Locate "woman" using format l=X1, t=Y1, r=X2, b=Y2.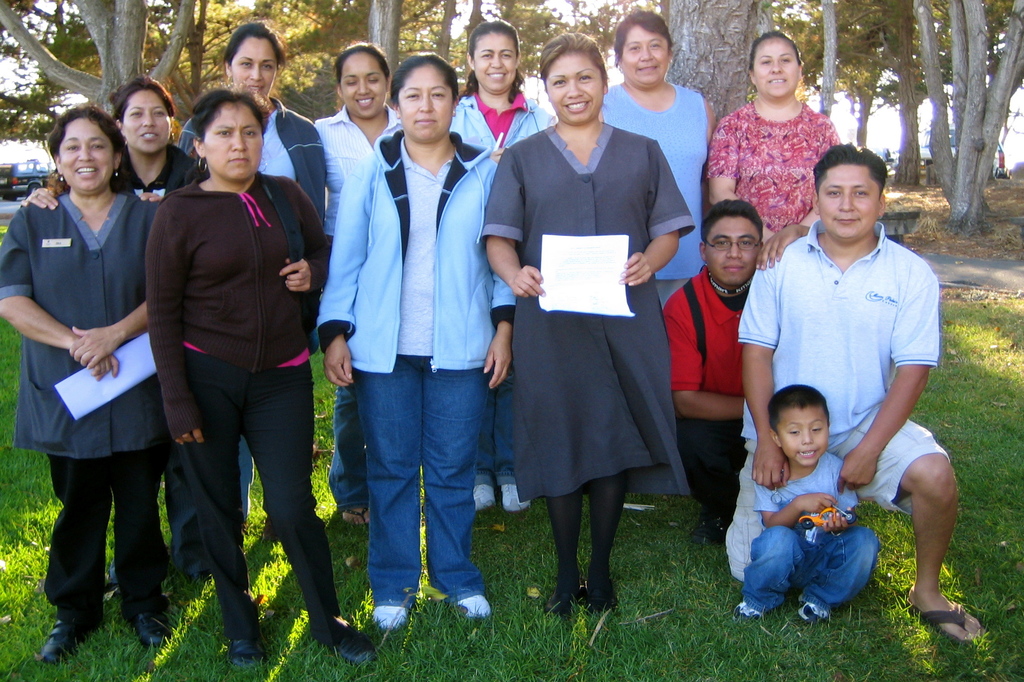
l=589, t=10, r=723, b=309.
